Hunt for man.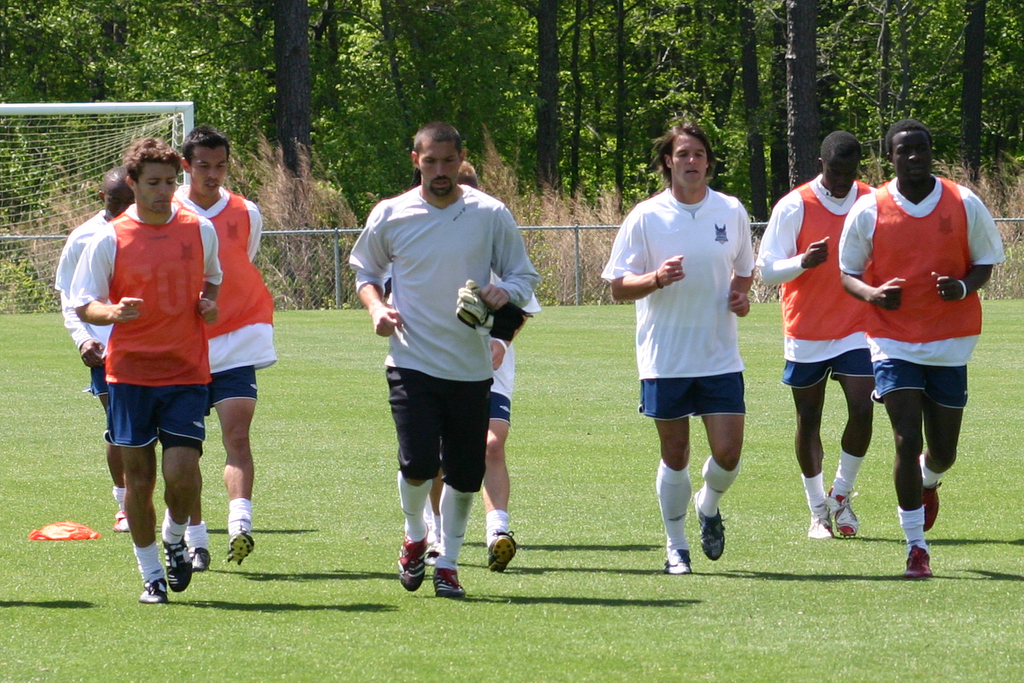
Hunted down at box(346, 121, 540, 597).
